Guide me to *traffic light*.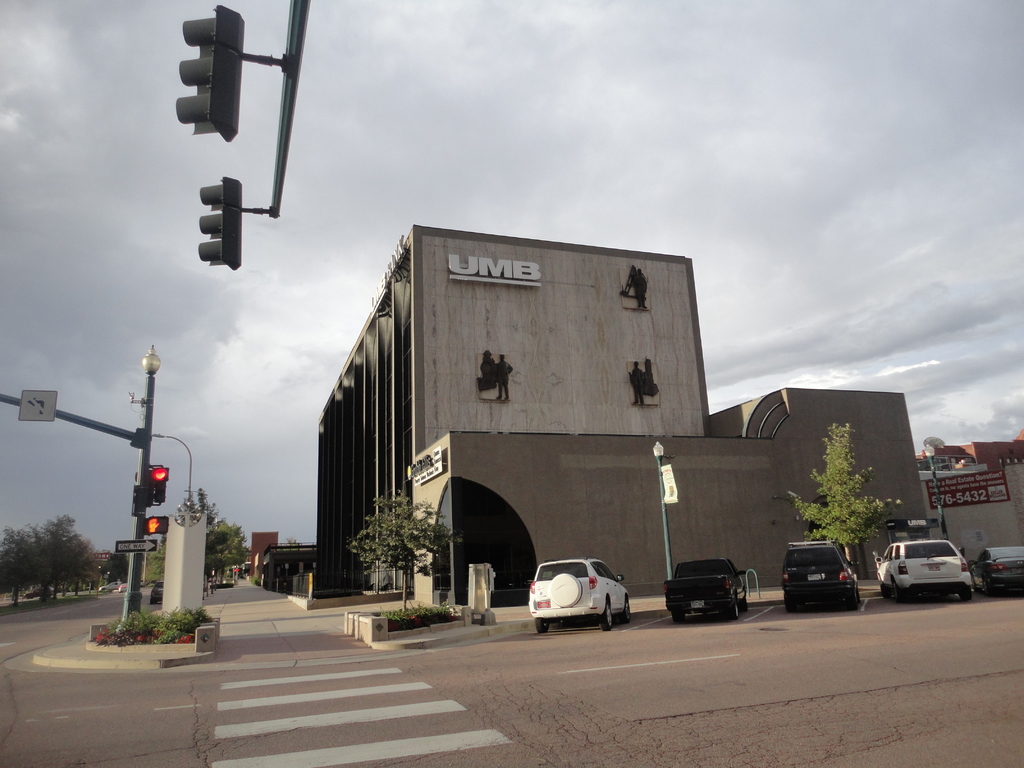
Guidance: box=[176, 6, 245, 143].
